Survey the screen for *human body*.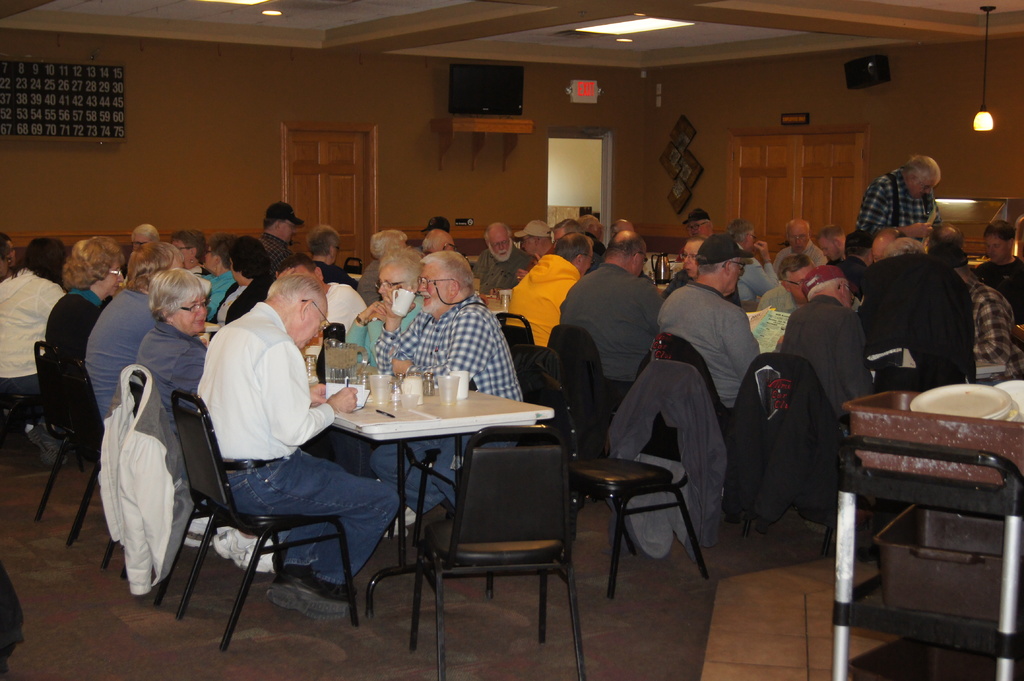
Survey found: <region>729, 223, 776, 263</region>.
